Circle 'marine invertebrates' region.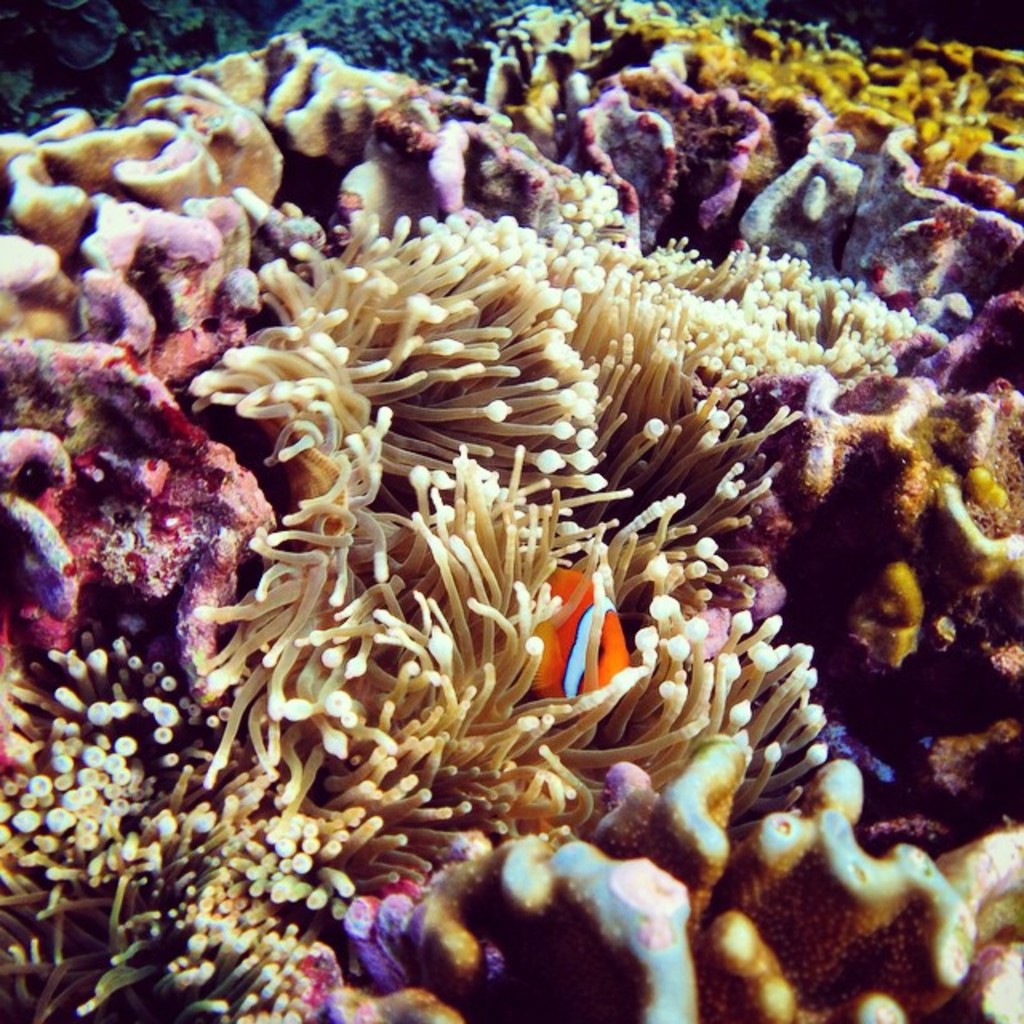
Region: box(0, 34, 464, 387).
